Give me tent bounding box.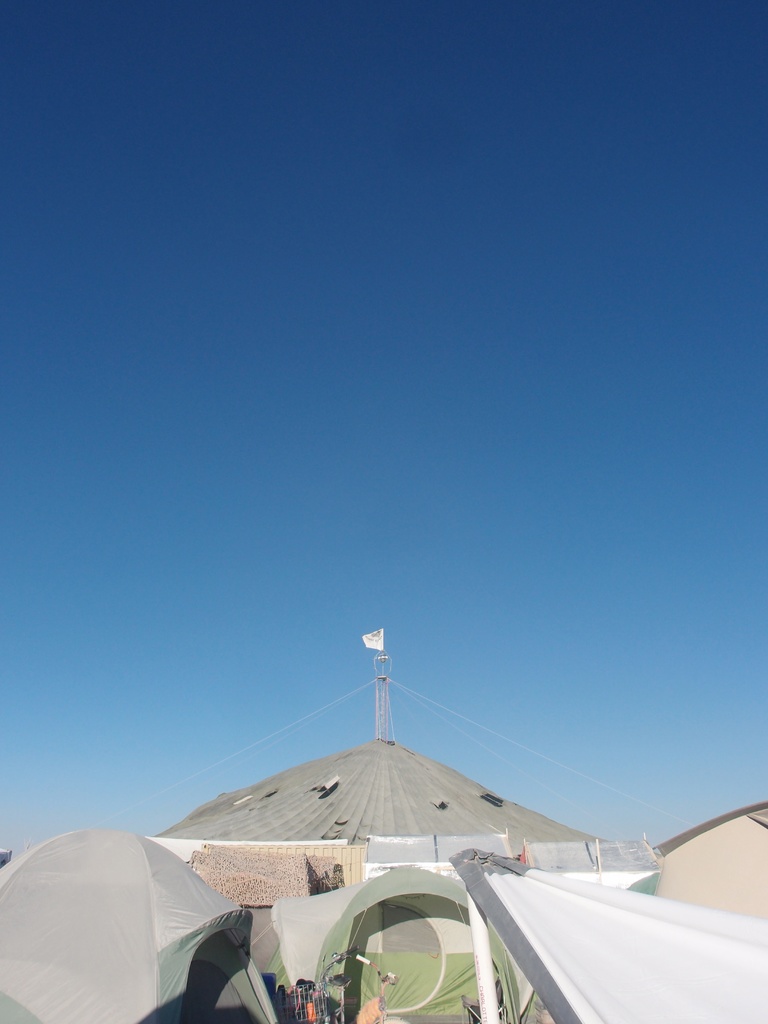
{"left": 9, "top": 833, "right": 269, "bottom": 1013}.
